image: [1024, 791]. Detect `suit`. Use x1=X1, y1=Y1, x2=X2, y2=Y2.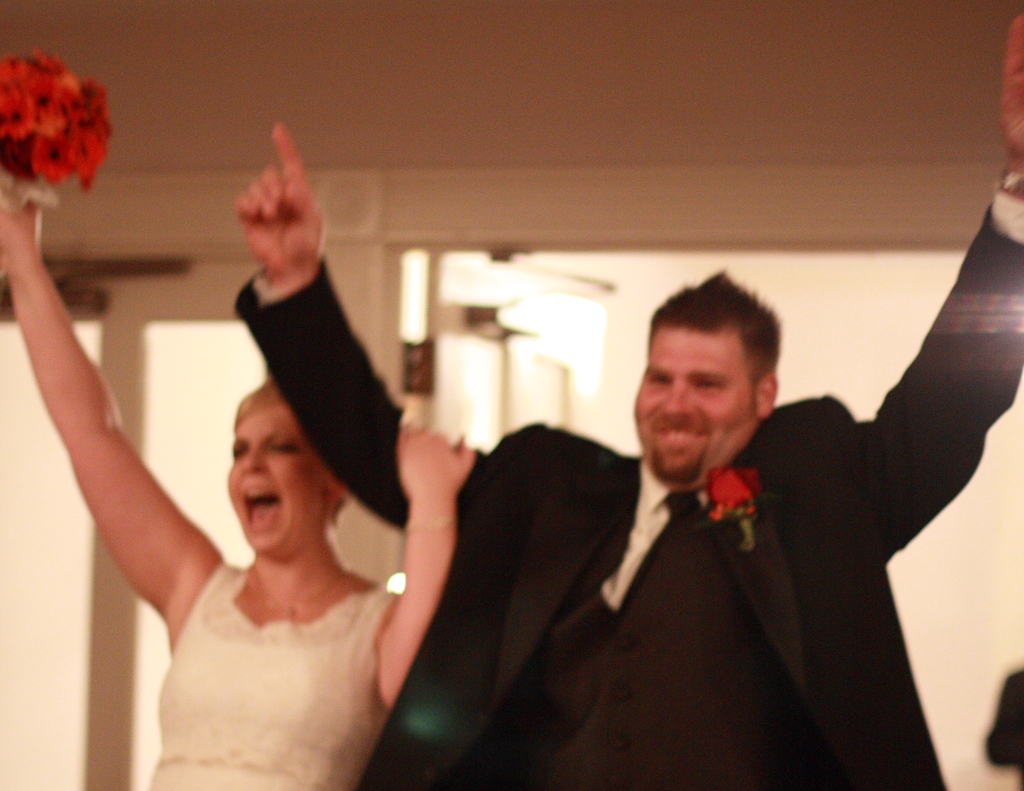
x1=235, y1=202, x2=1023, y2=790.
